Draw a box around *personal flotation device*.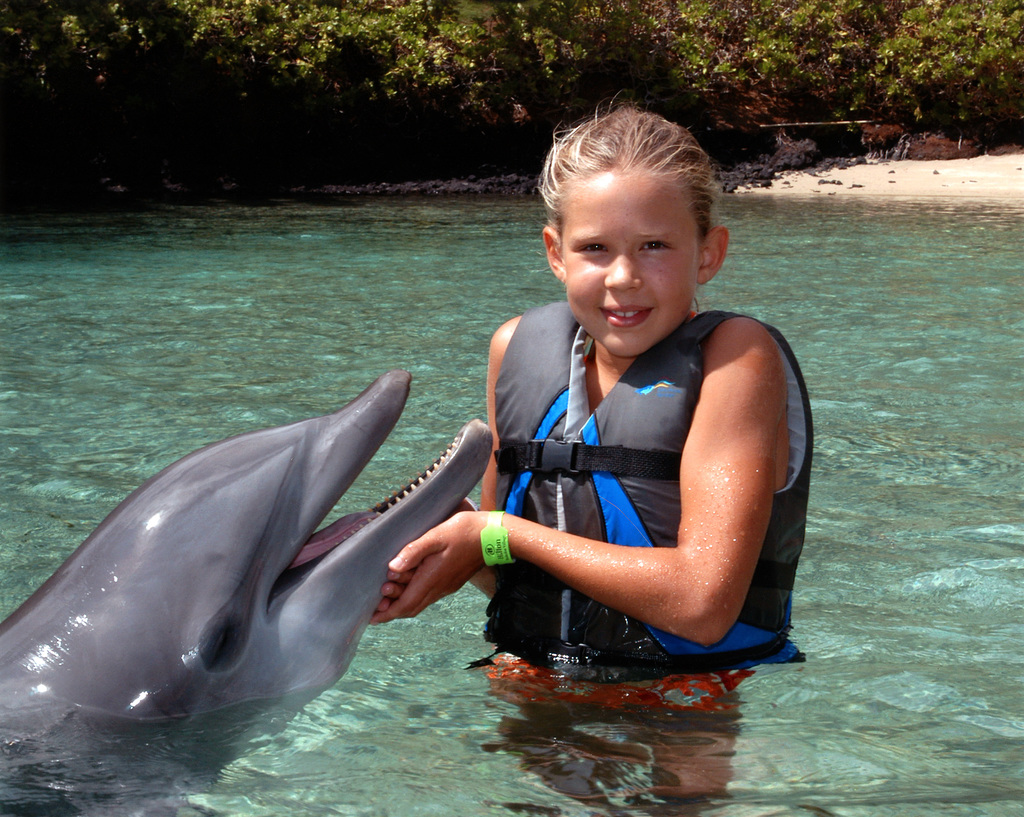
pyautogui.locateOnScreen(467, 300, 811, 679).
